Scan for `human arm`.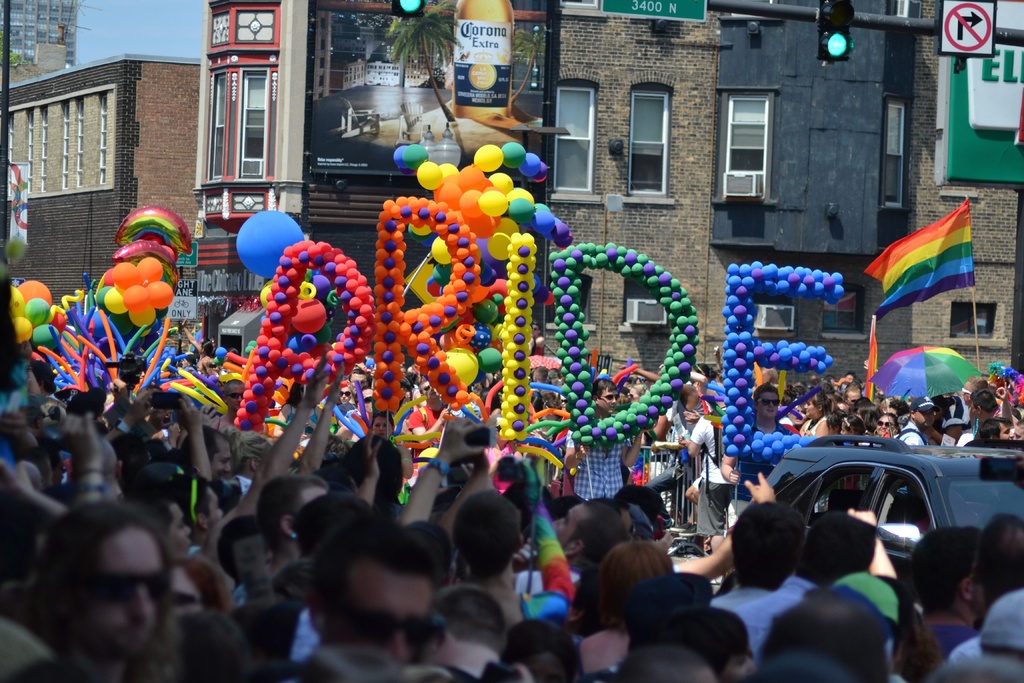
Scan result: bbox=(230, 347, 332, 514).
